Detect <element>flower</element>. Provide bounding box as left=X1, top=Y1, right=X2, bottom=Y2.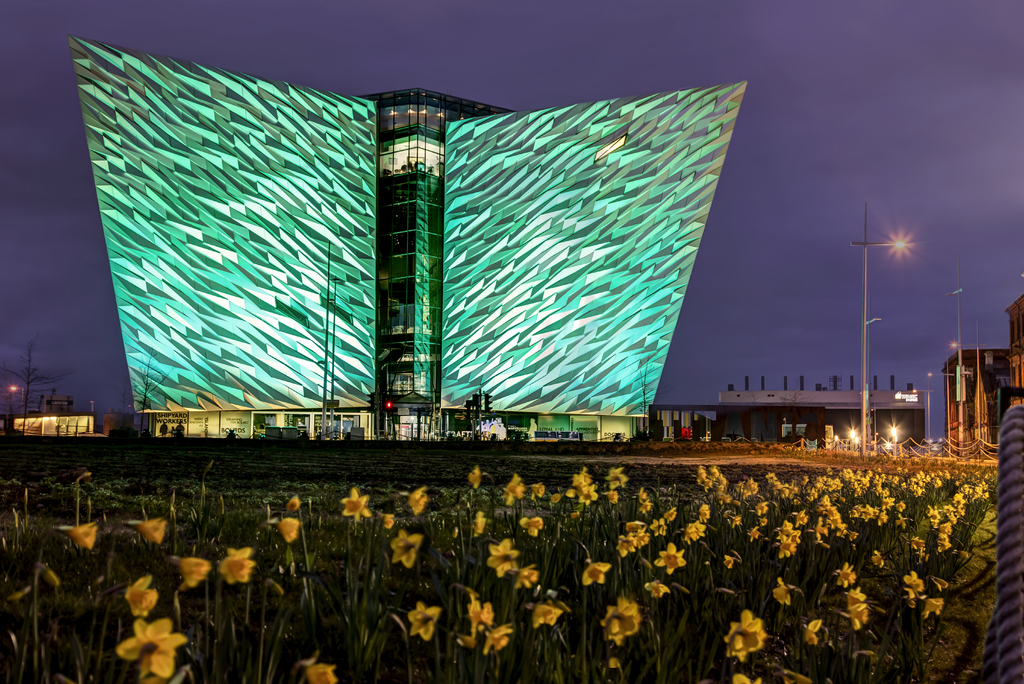
left=551, top=491, right=560, bottom=505.
